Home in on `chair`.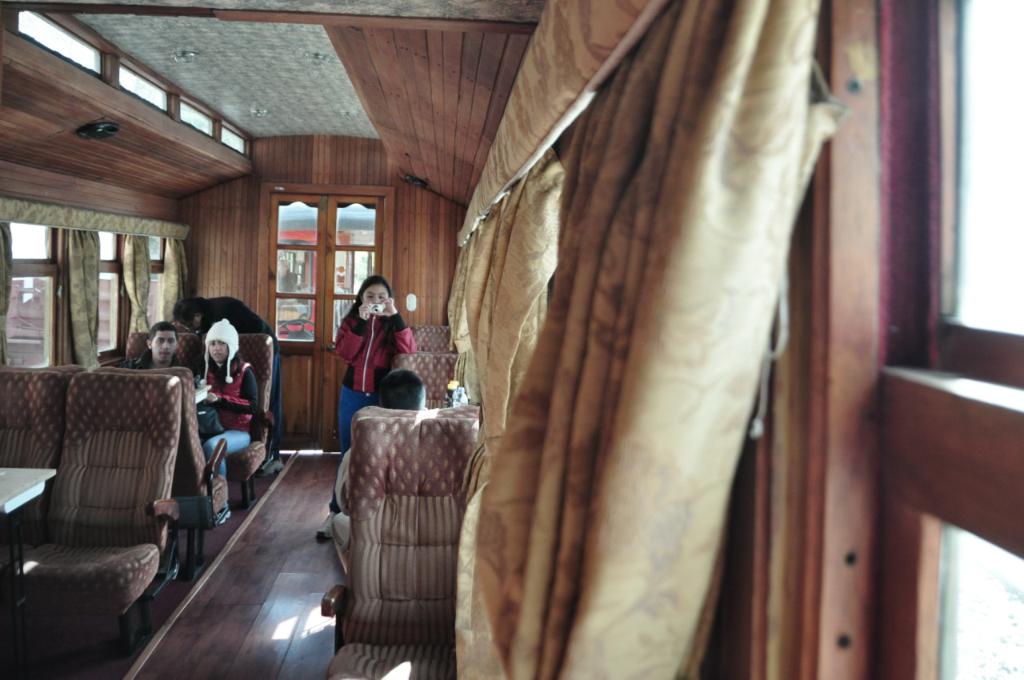
Homed in at 192/334/275/507.
